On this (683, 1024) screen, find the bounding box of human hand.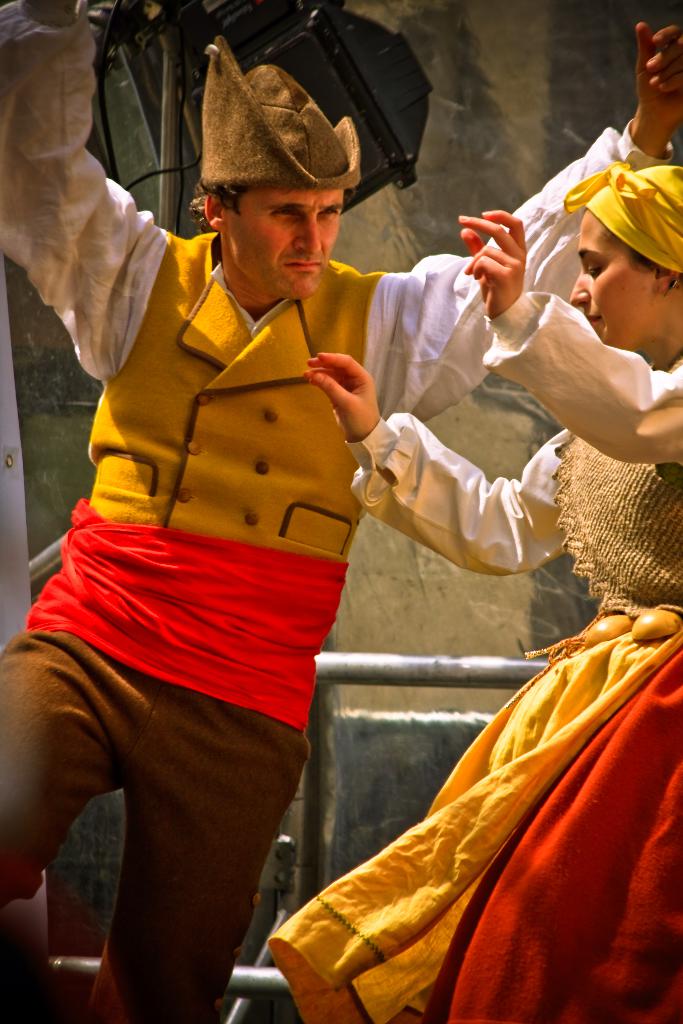
Bounding box: <region>299, 339, 386, 422</region>.
